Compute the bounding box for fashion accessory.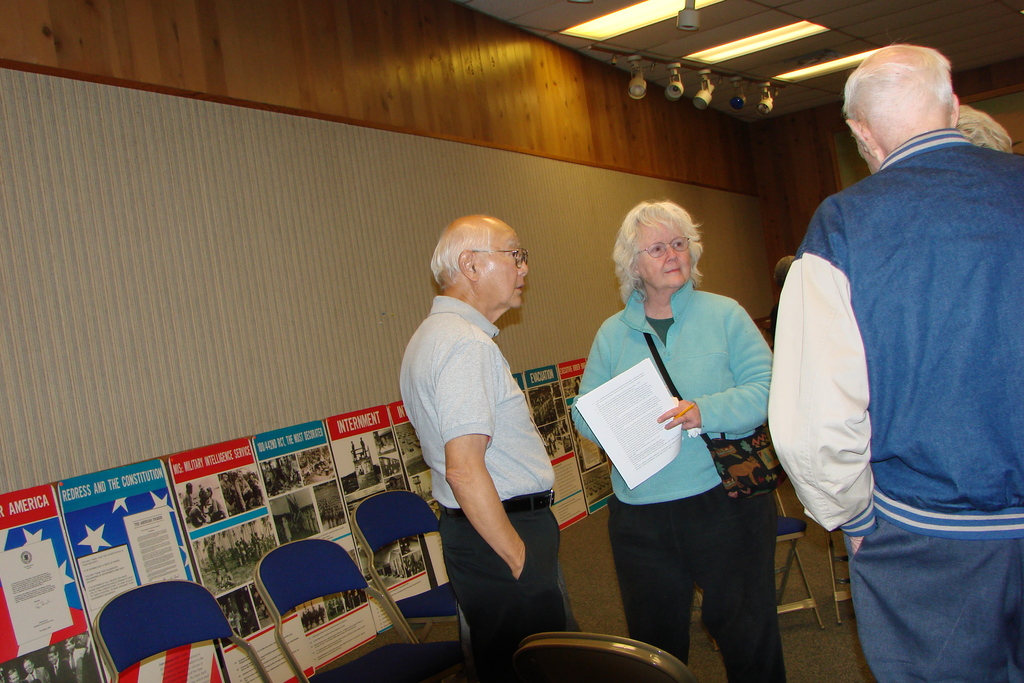
[x1=639, y1=331, x2=787, y2=501].
